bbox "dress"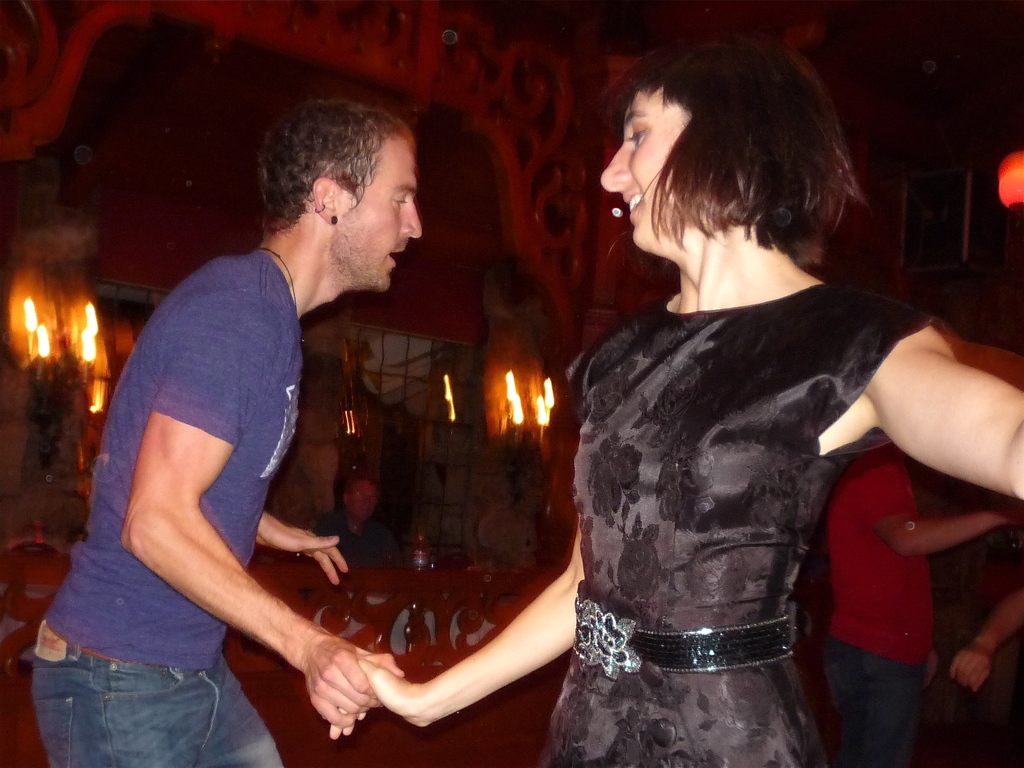
{"left": 540, "top": 279, "right": 956, "bottom": 767}
